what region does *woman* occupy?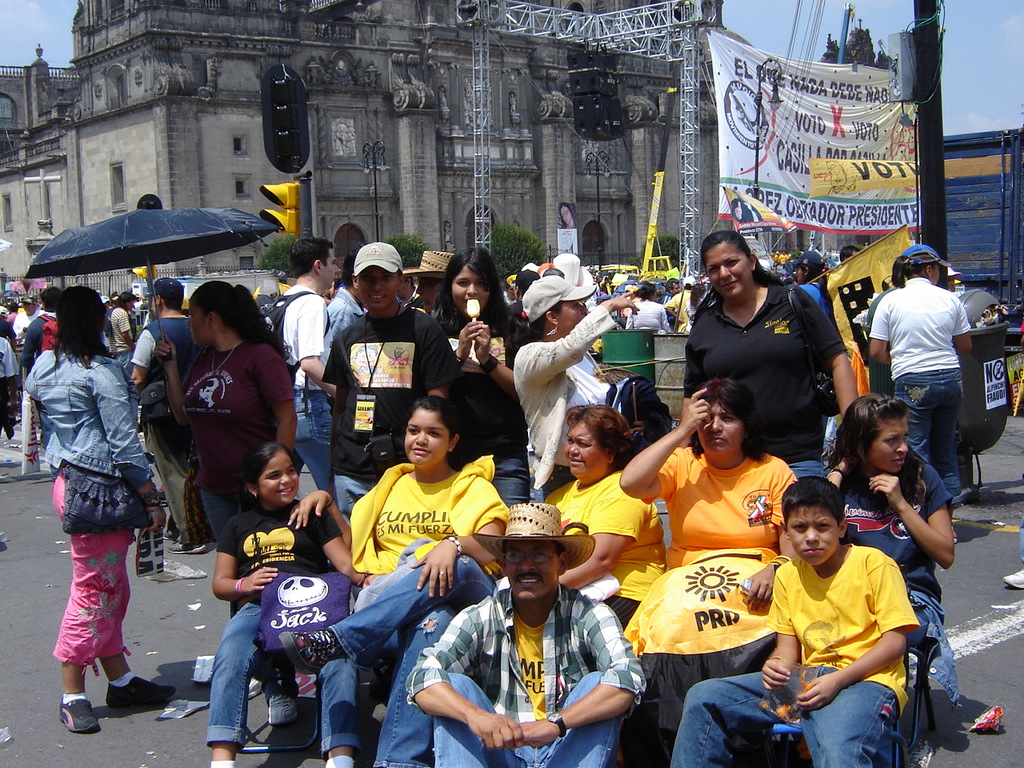
select_region(158, 280, 298, 702).
